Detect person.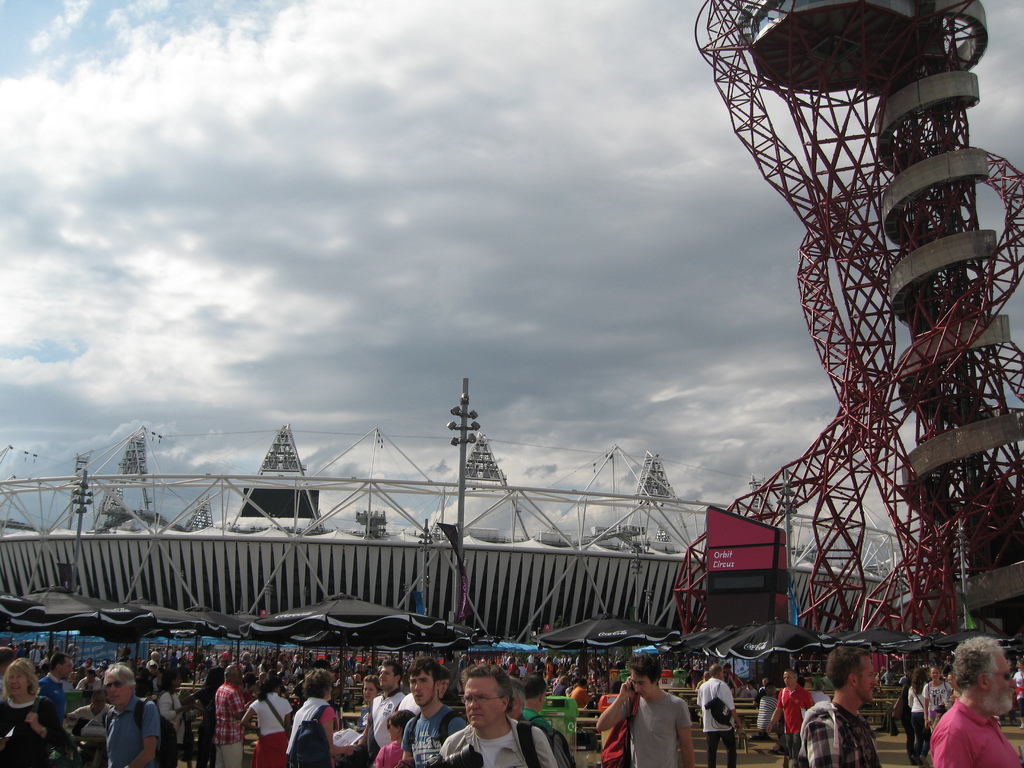
Detected at BBox(932, 634, 1023, 767).
